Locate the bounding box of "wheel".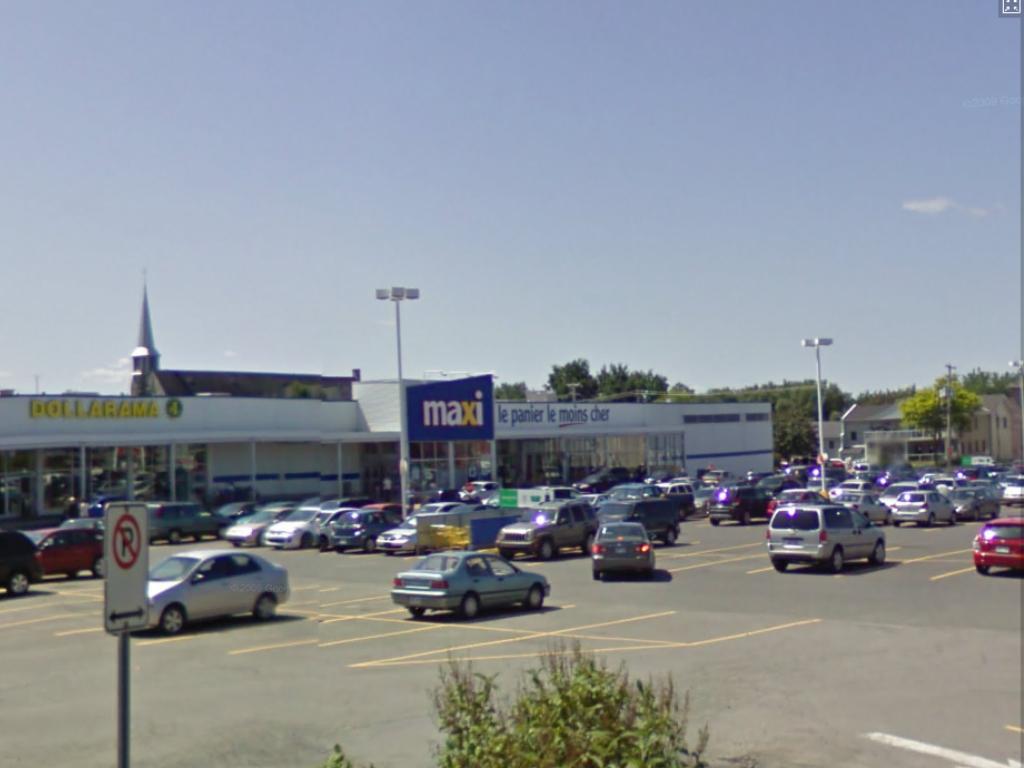
Bounding box: bbox=[866, 515, 870, 526].
